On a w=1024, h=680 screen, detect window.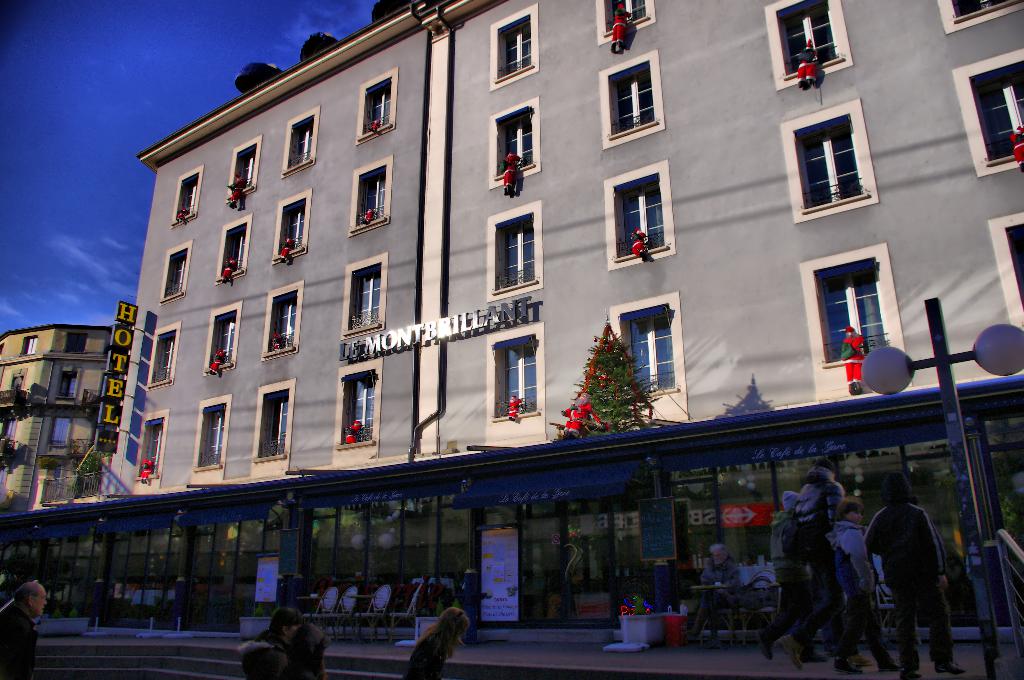
locate(804, 101, 884, 216).
